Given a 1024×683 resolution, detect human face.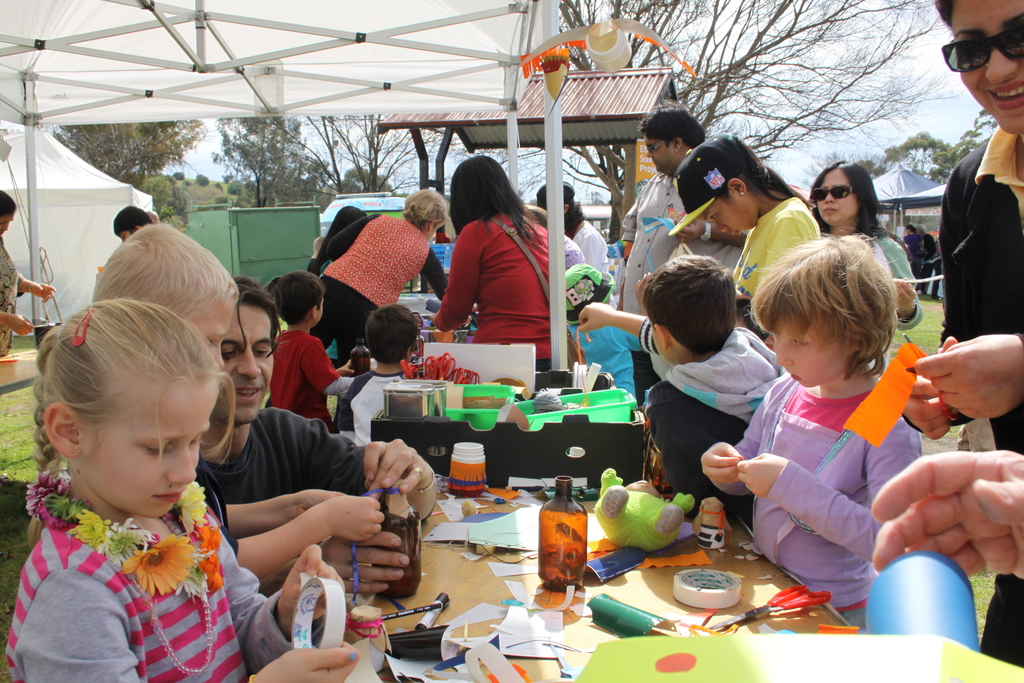
<region>766, 317, 846, 389</region>.
